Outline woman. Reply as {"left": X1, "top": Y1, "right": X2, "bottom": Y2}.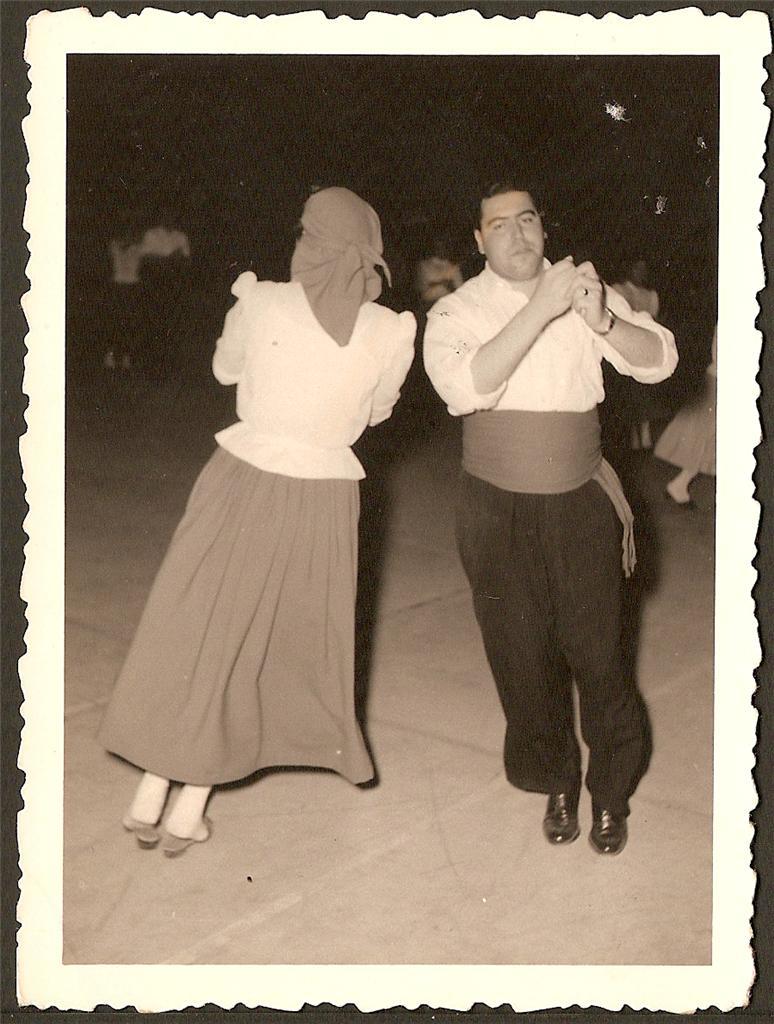
{"left": 122, "top": 189, "right": 420, "bottom": 835}.
